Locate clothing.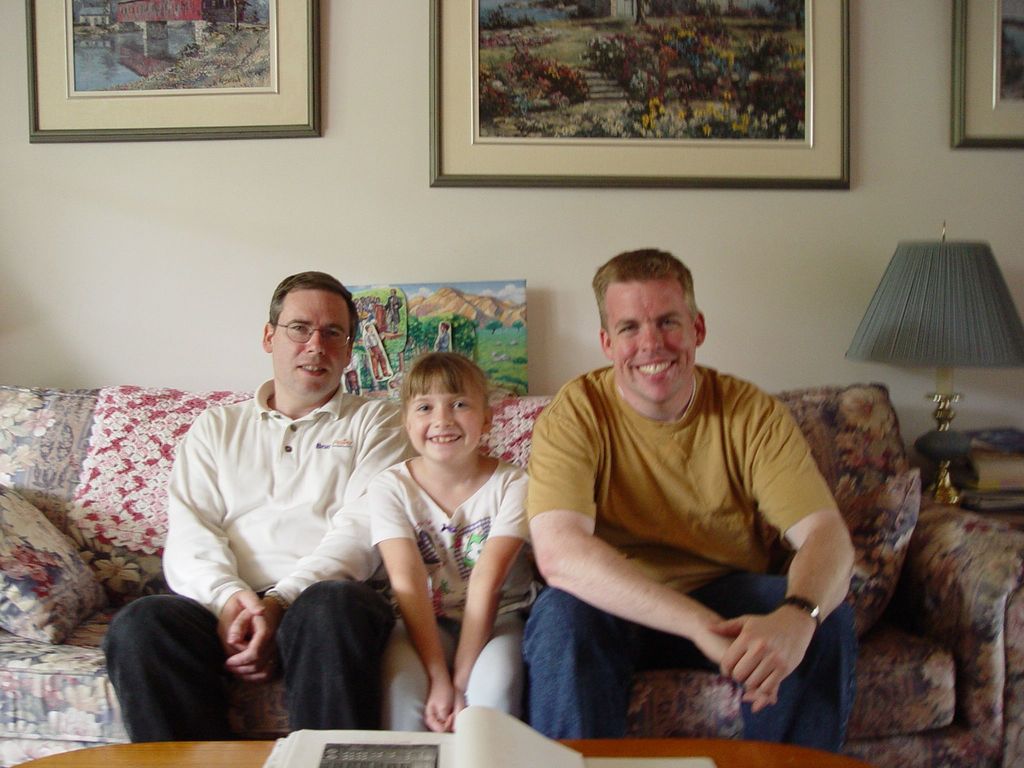
Bounding box: (154,379,417,620).
